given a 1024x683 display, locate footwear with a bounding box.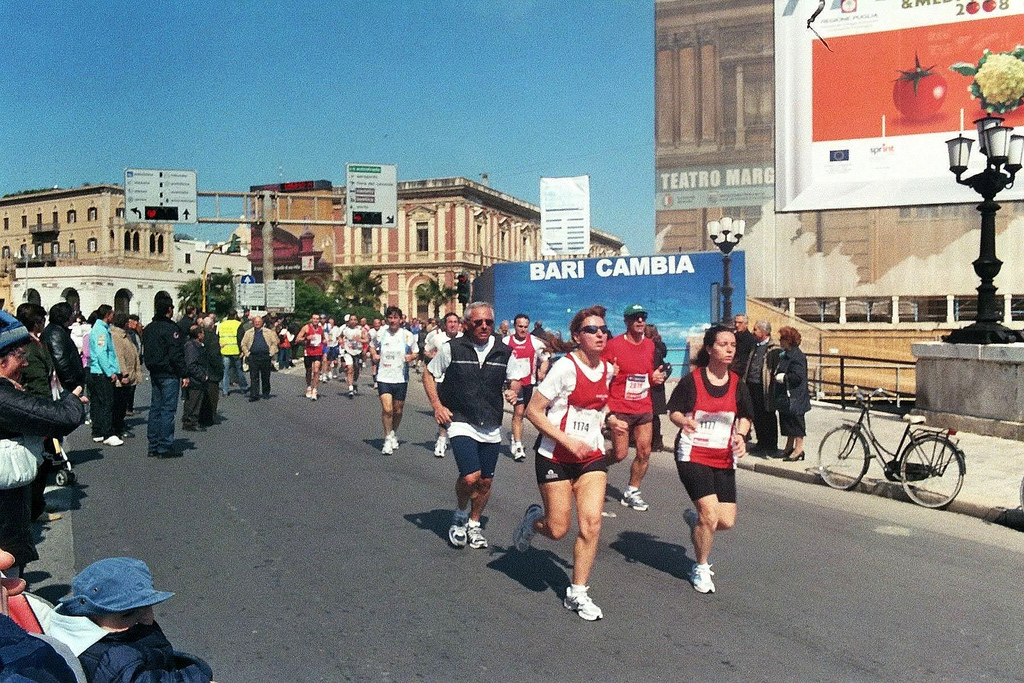
Located: x1=92 y1=435 x2=102 y2=442.
